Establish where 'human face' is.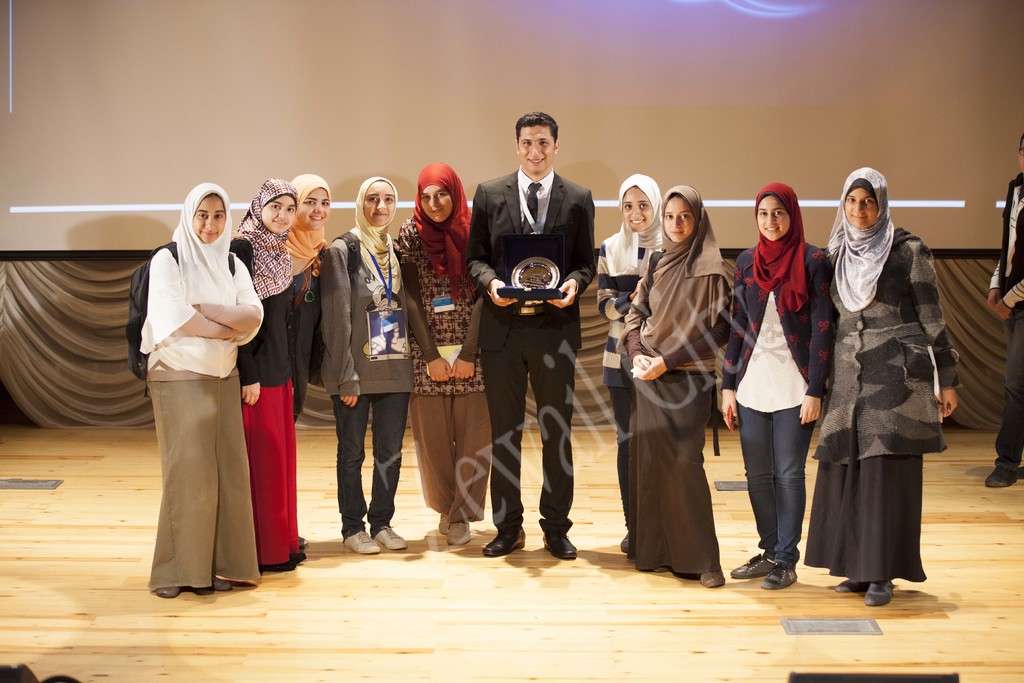
Established at [x1=845, y1=186, x2=878, y2=232].
